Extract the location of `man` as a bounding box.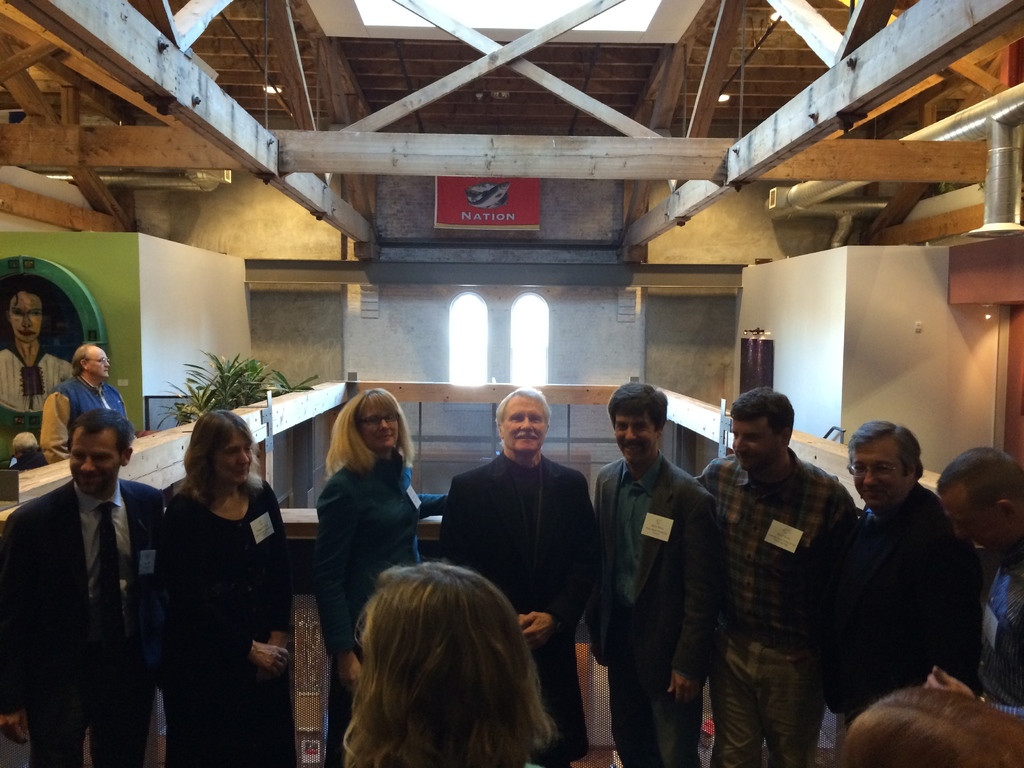
<region>0, 289, 76, 418</region>.
